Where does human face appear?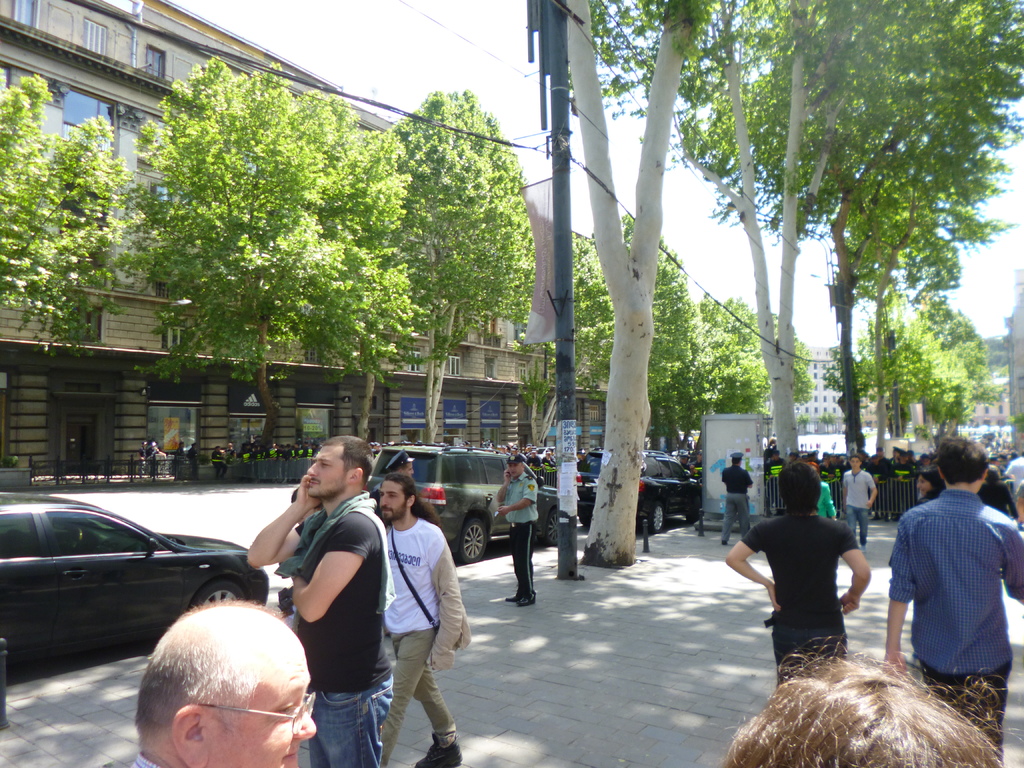
Appears at x1=509, y1=462, x2=521, y2=478.
